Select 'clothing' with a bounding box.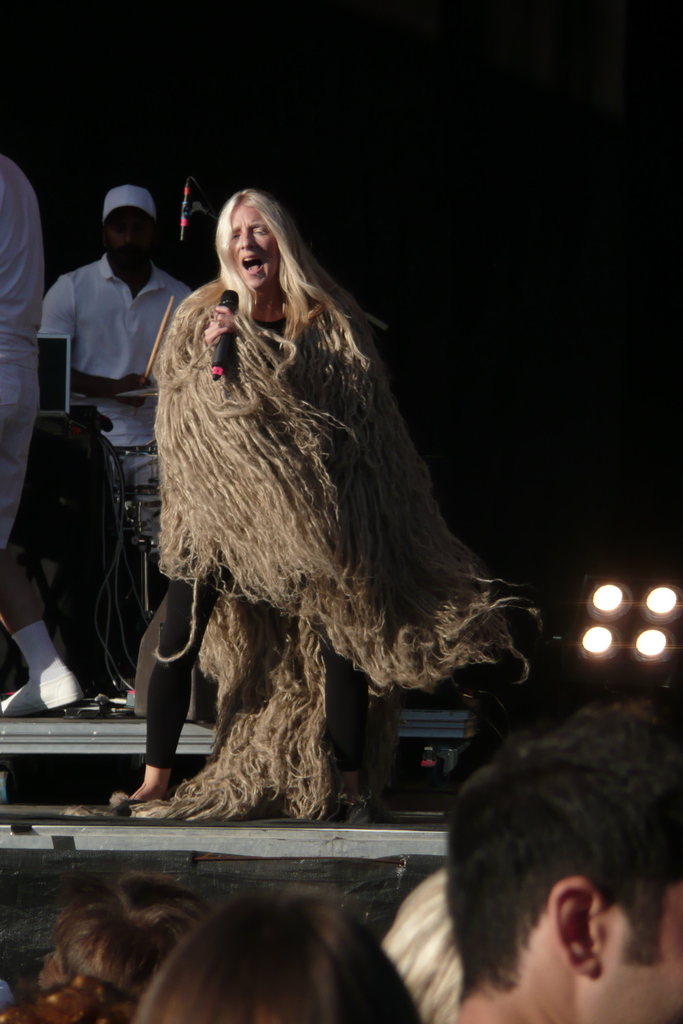
(x1=0, y1=145, x2=54, y2=593).
